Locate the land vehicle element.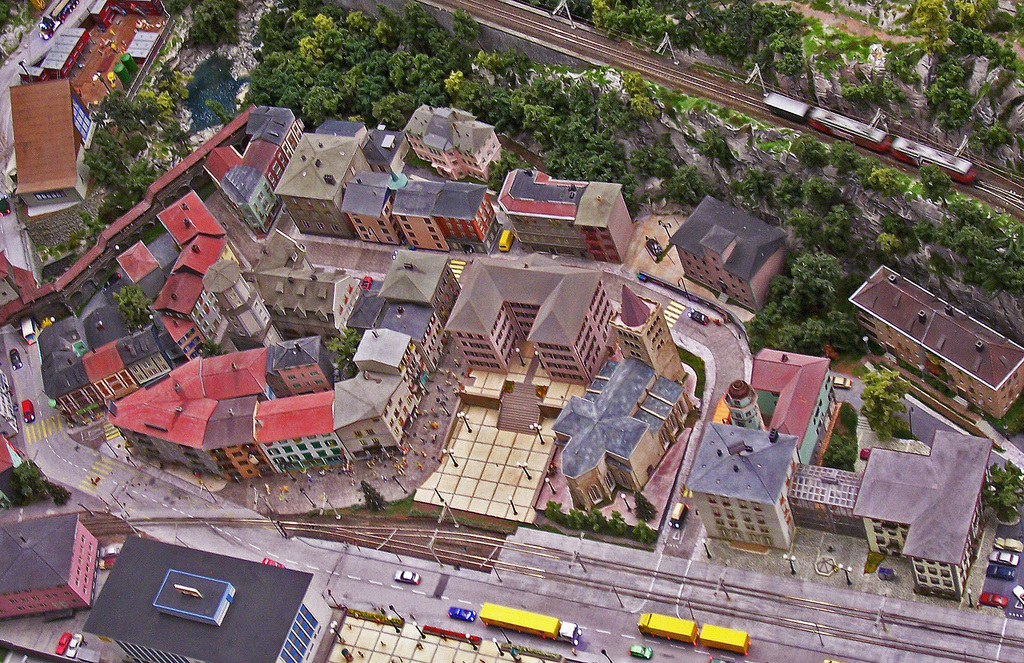
Element bbox: [20, 395, 38, 426].
